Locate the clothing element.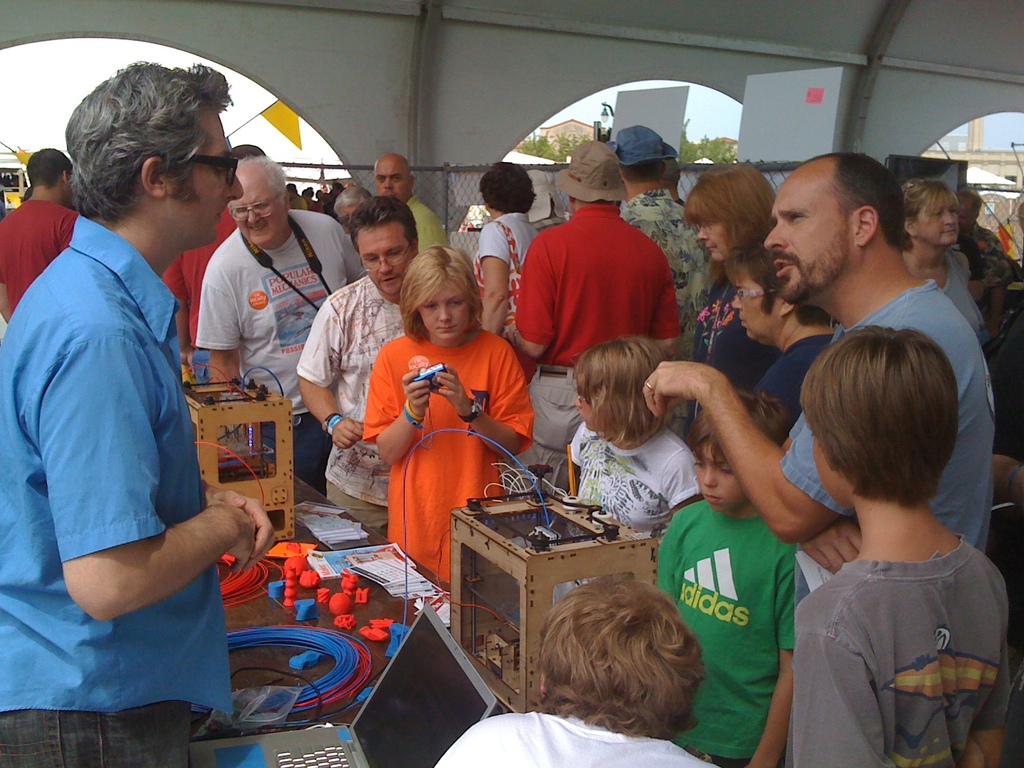
Element bbox: [left=470, top=202, right=532, bottom=322].
